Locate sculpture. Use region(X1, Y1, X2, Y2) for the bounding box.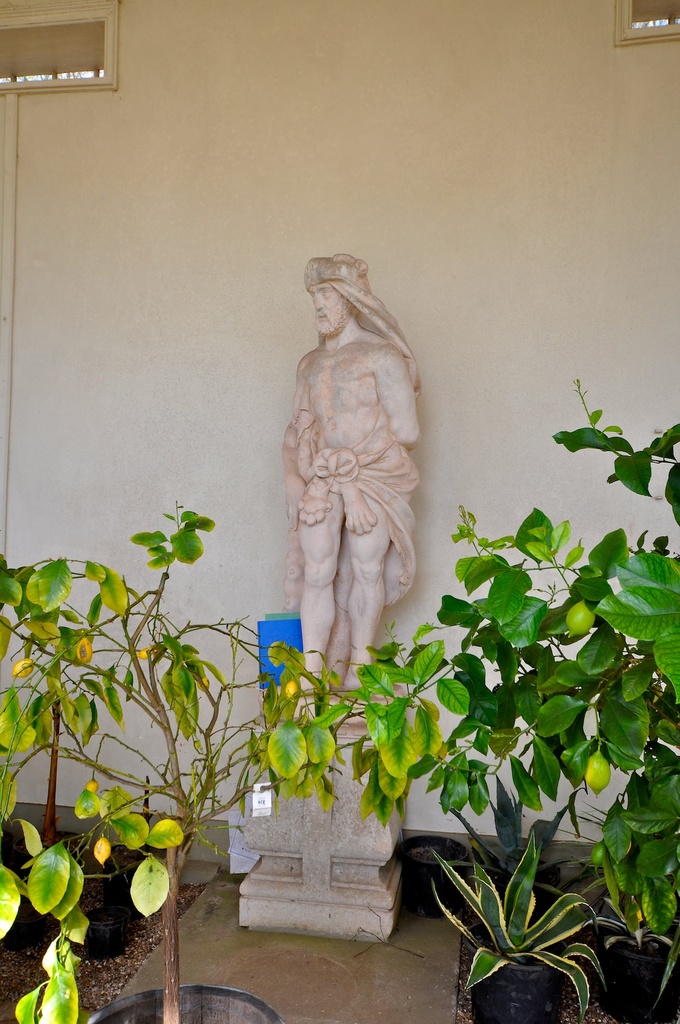
region(265, 256, 432, 712).
